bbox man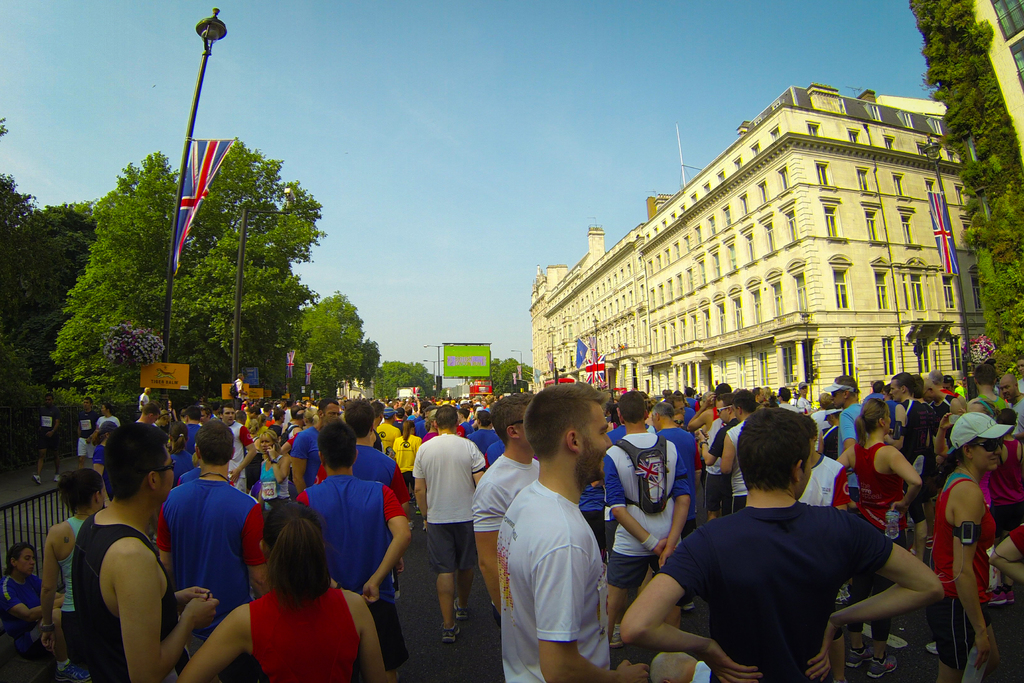
[x1=215, y1=399, x2=260, y2=500]
